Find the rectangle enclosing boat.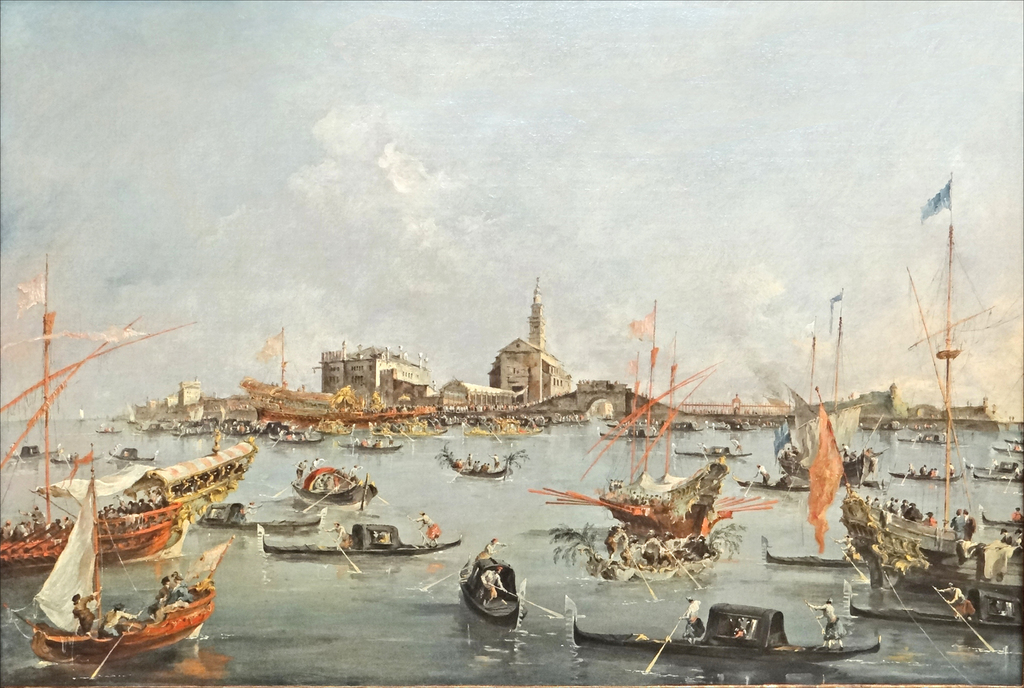
<box>288,464,377,505</box>.
